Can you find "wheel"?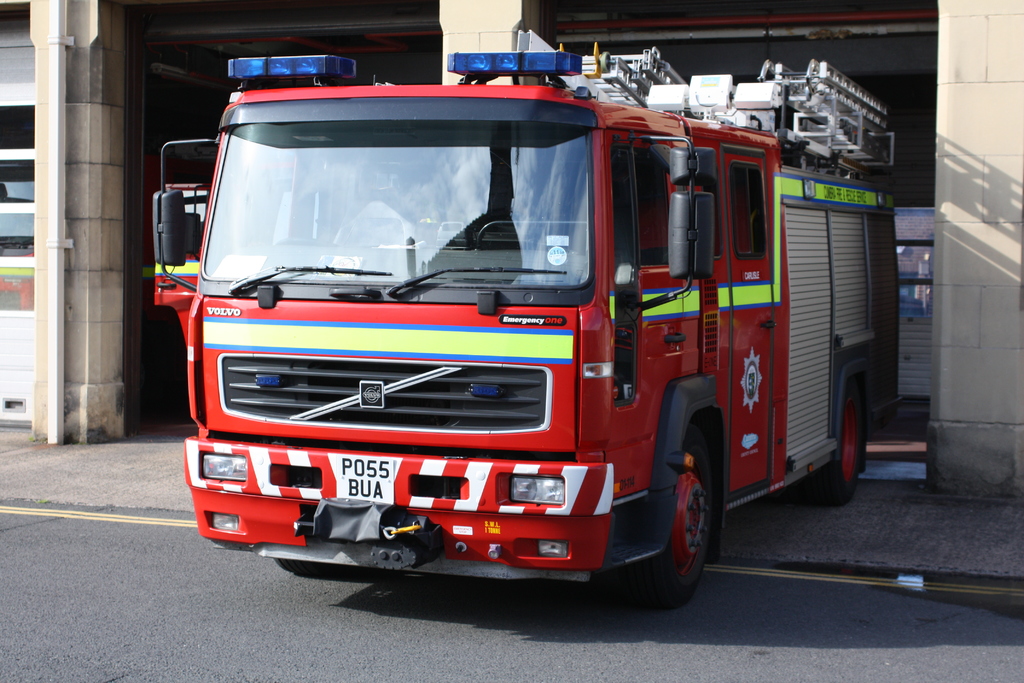
Yes, bounding box: bbox(810, 381, 862, 508).
